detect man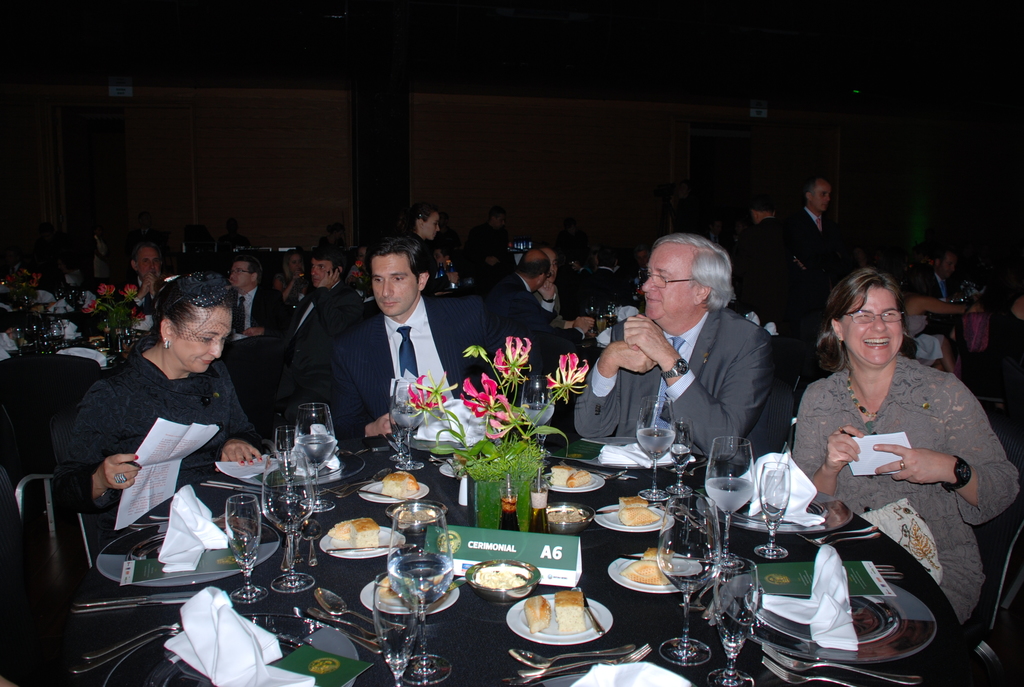
<box>111,241,173,307</box>
